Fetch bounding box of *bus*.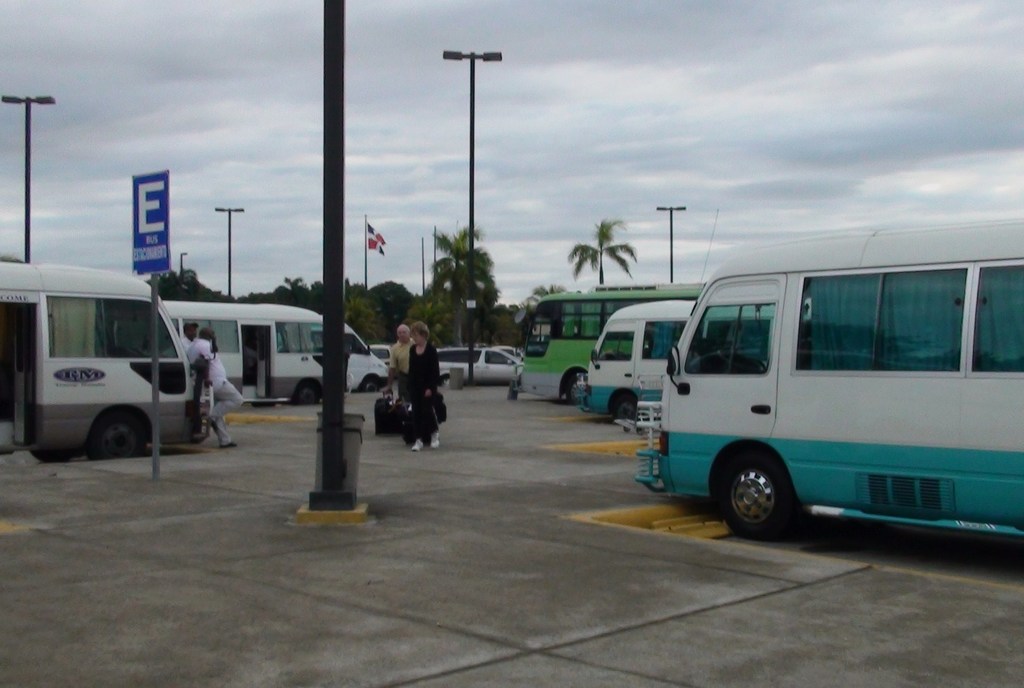
Bbox: {"left": 155, "top": 298, "right": 329, "bottom": 406}.
